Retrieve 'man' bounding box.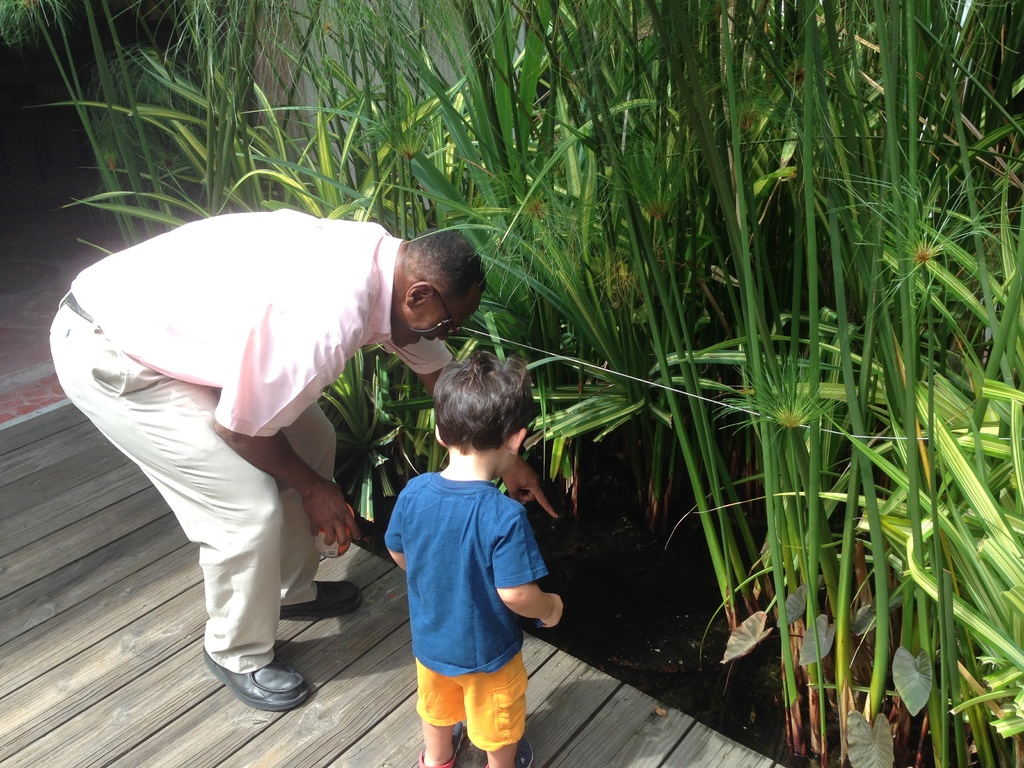
Bounding box: x1=68, y1=195, x2=492, y2=712.
